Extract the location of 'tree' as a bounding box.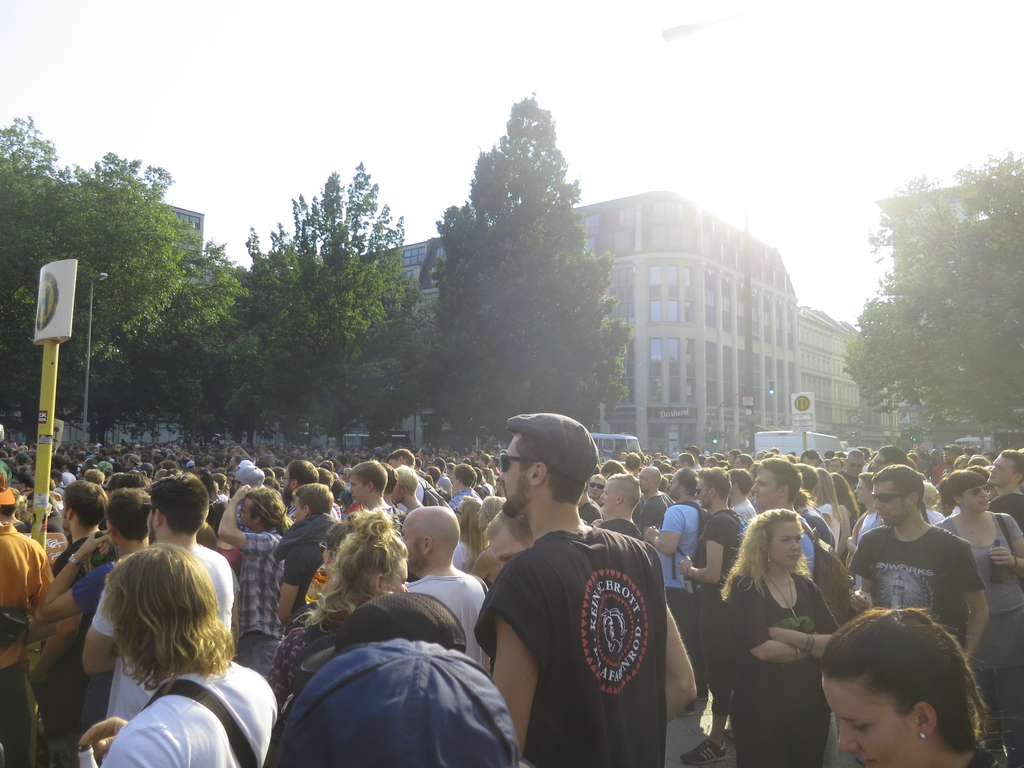
box=[831, 148, 1023, 450].
